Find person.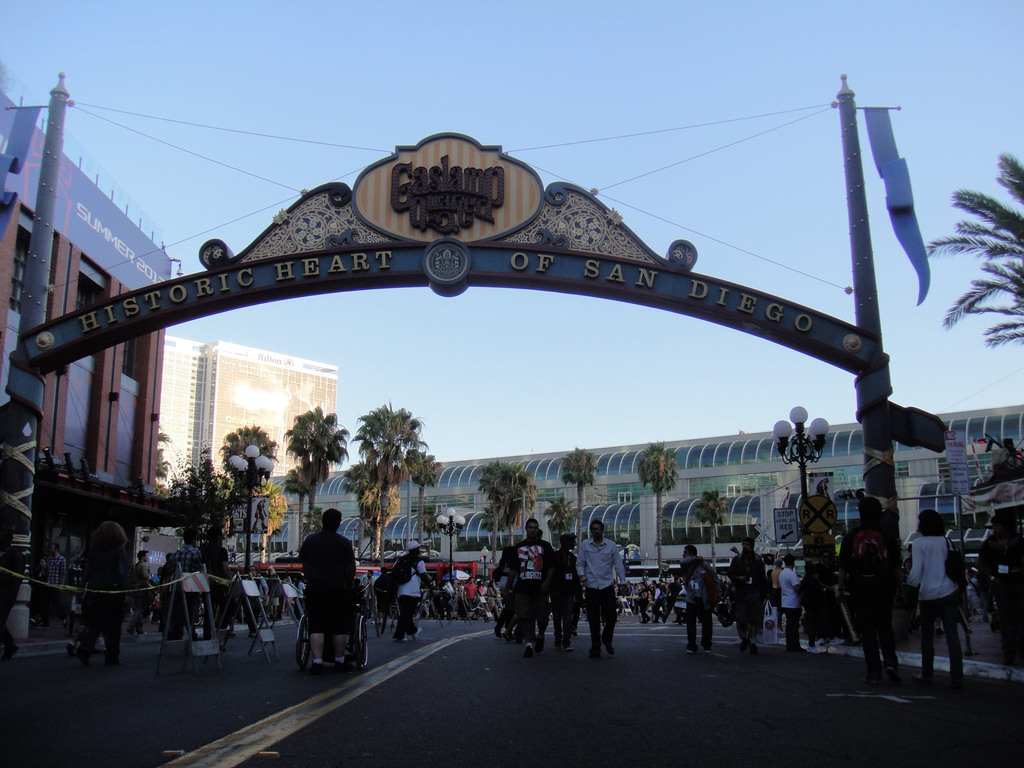
<bbox>396, 533, 435, 645</bbox>.
